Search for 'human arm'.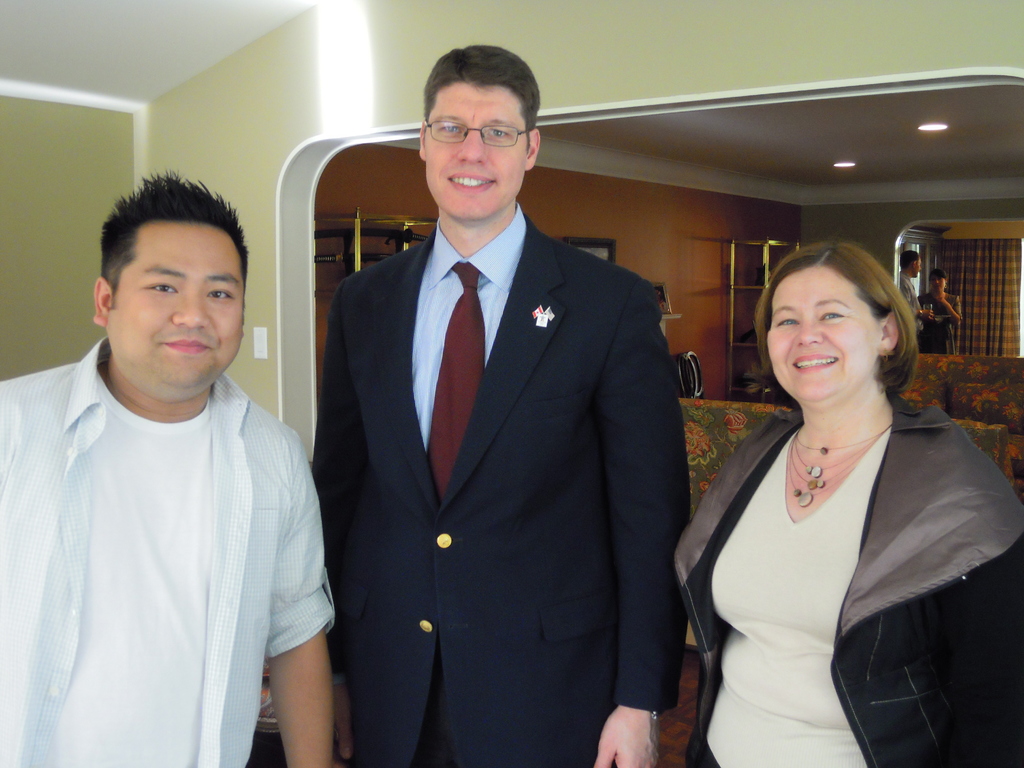
Found at pyautogui.locateOnScreen(588, 278, 694, 767).
